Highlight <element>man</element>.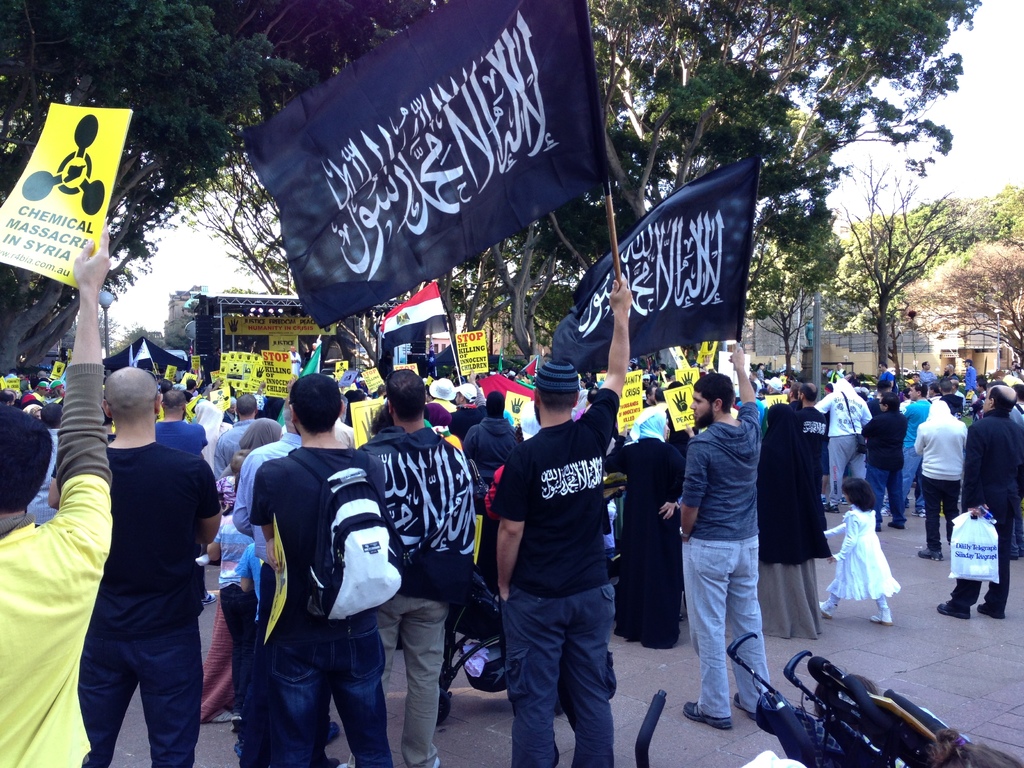
Highlighted region: detection(916, 358, 938, 389).
